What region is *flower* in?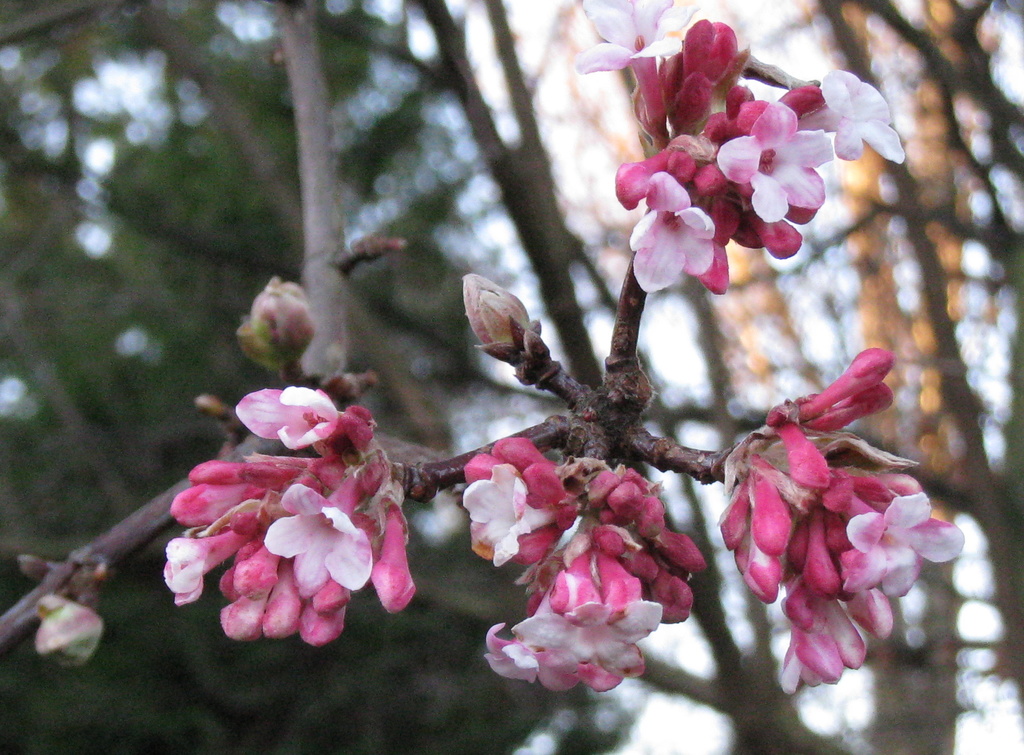
<bbox>462, 435, 566, 573</bbox>.
